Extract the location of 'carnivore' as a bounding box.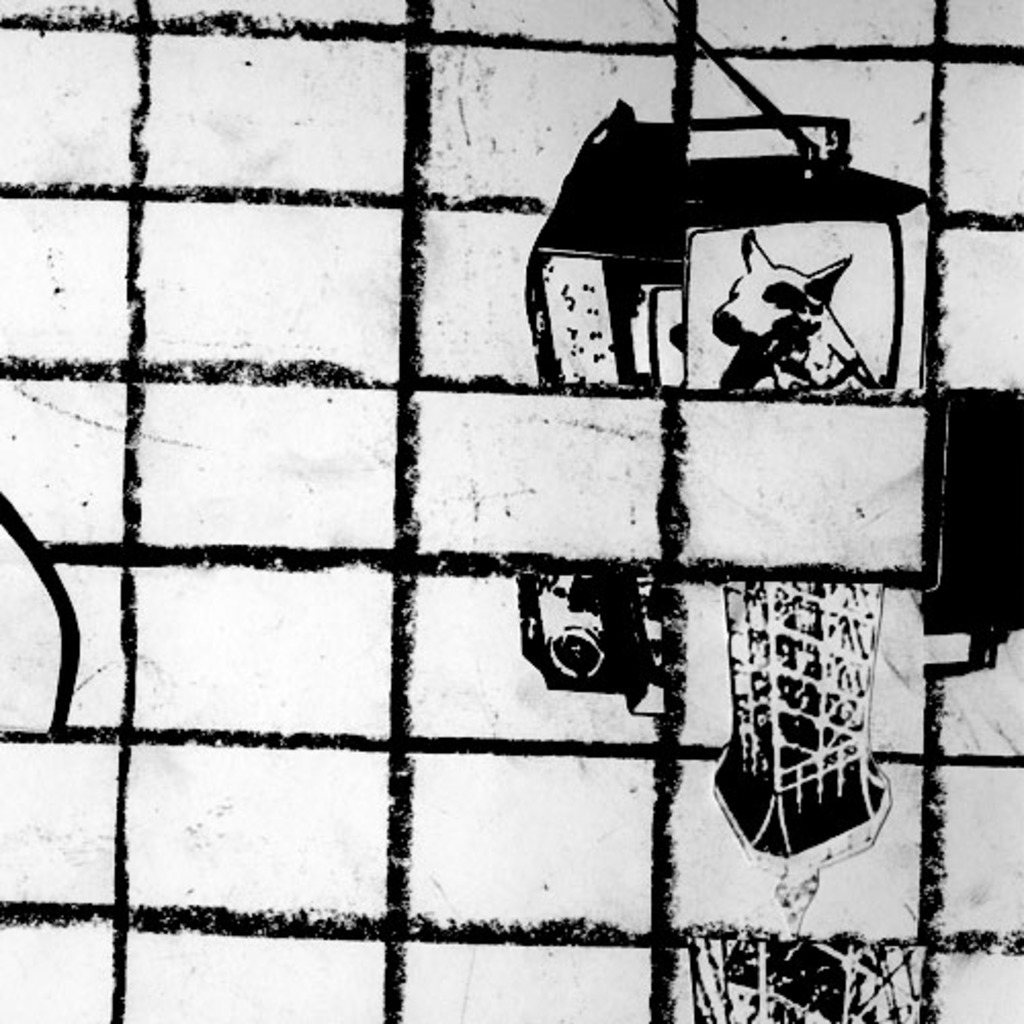
BBox(707, 225, 885, 397).
